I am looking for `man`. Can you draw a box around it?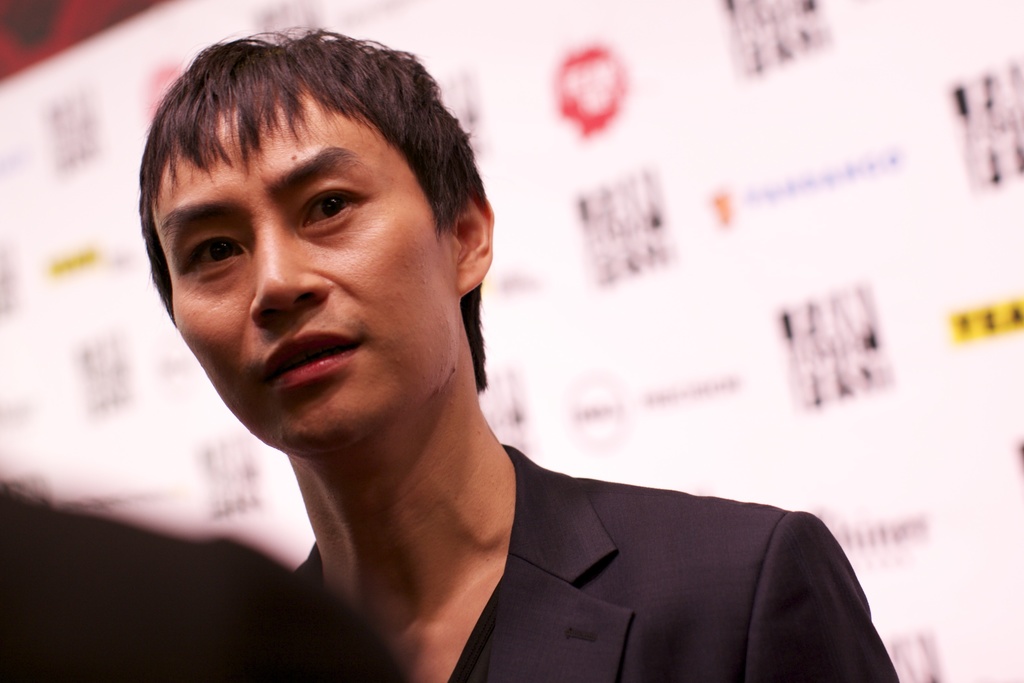
Sure, the bounding box is {"left": 136, "top": 24, "right": 901, "bottom": 682}.
